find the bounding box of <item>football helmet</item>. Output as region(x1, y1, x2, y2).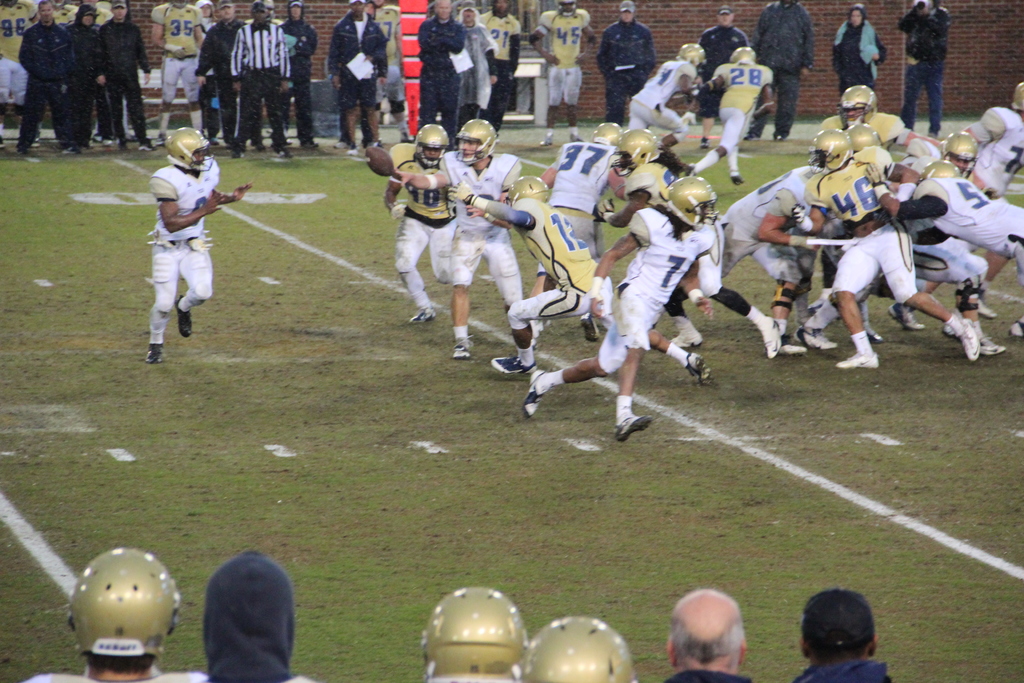
region(416, 122, 447, 168).
